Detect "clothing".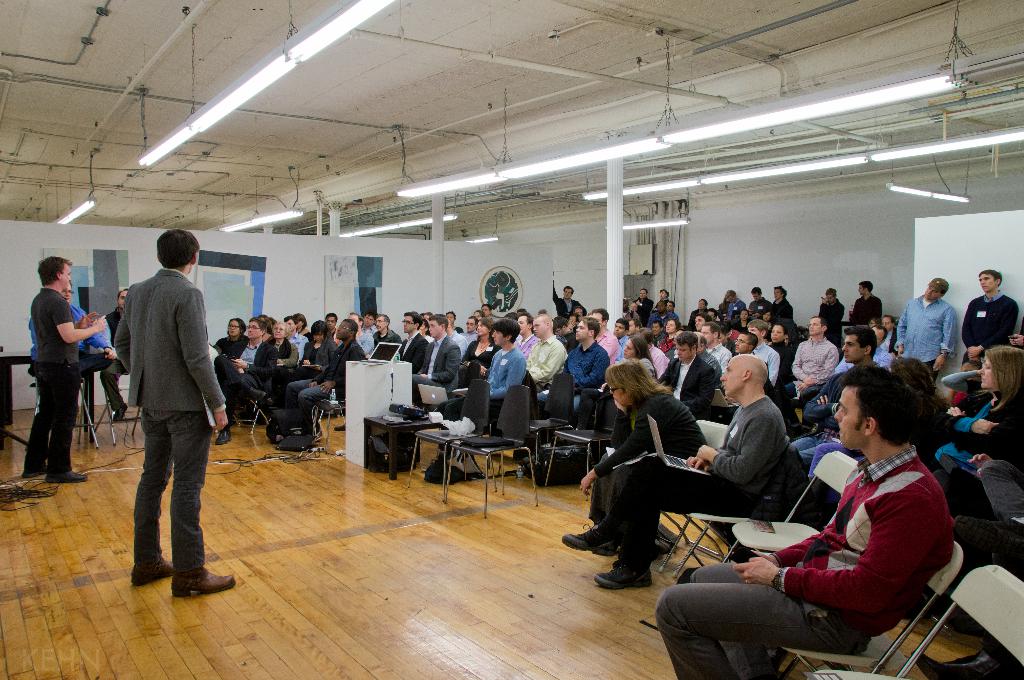
Detected at l=753, t=340, r=778, b=391.
